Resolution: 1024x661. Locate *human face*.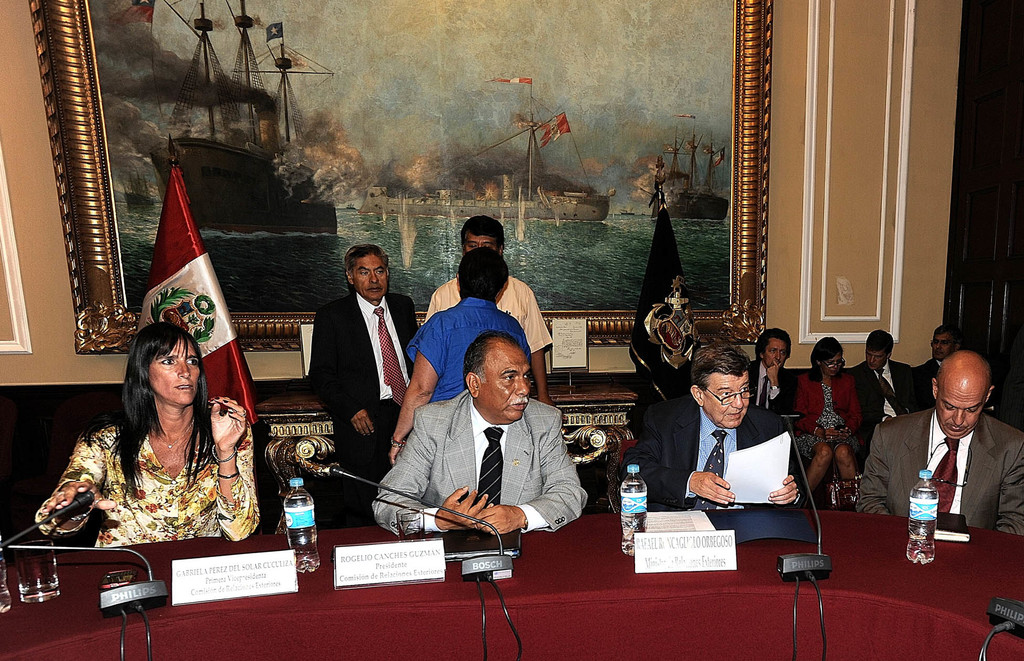
rect(703, 375, 755, 427).
